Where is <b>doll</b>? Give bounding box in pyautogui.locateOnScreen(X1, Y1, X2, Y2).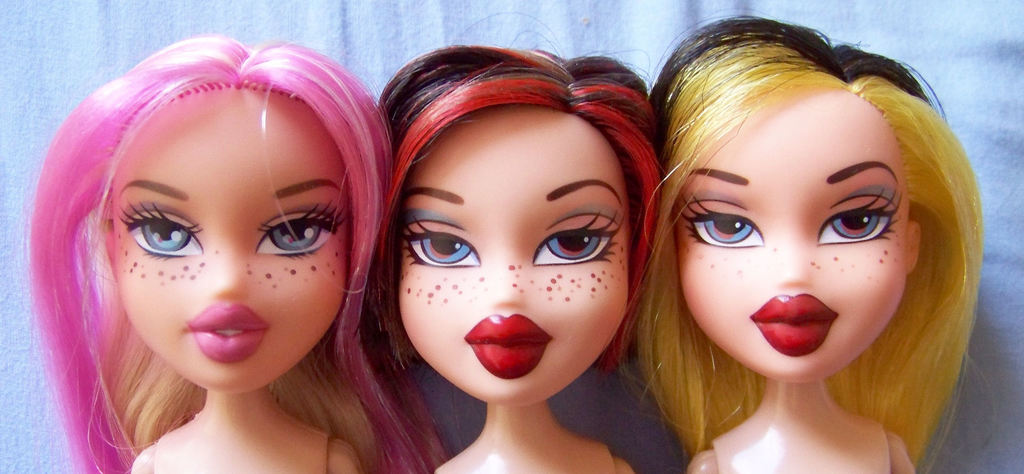
pyautogui.locateOnScreen(35, 33, 428, 473).
